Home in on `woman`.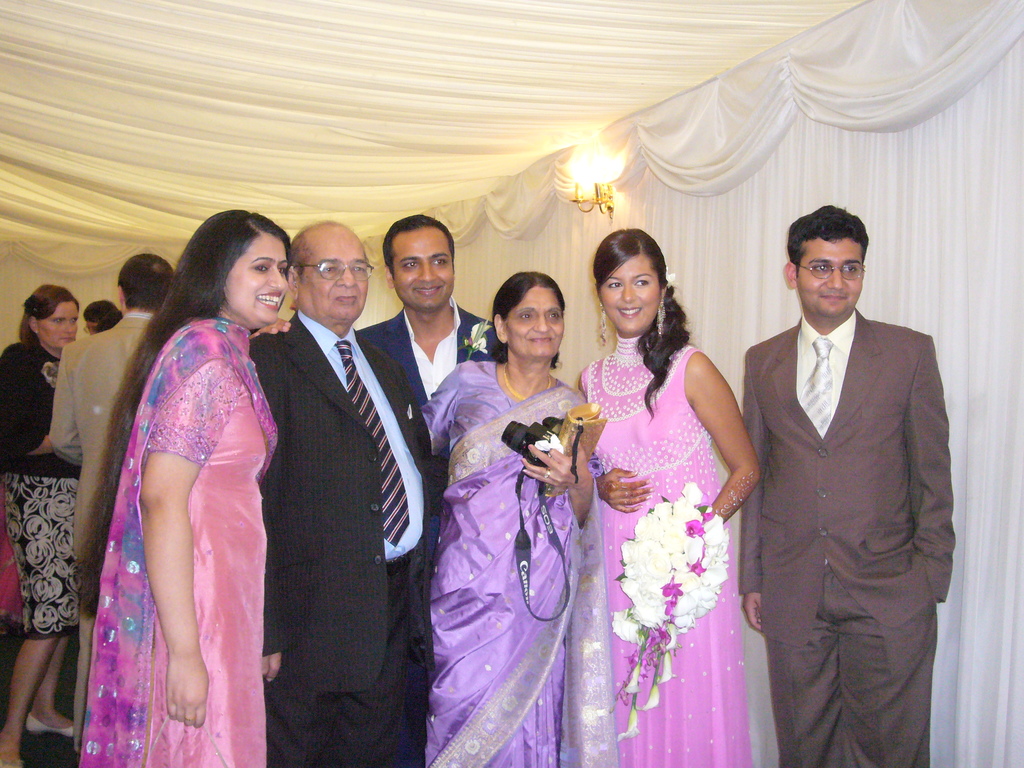
Homed in at locate(71, 211, 291, 767).
